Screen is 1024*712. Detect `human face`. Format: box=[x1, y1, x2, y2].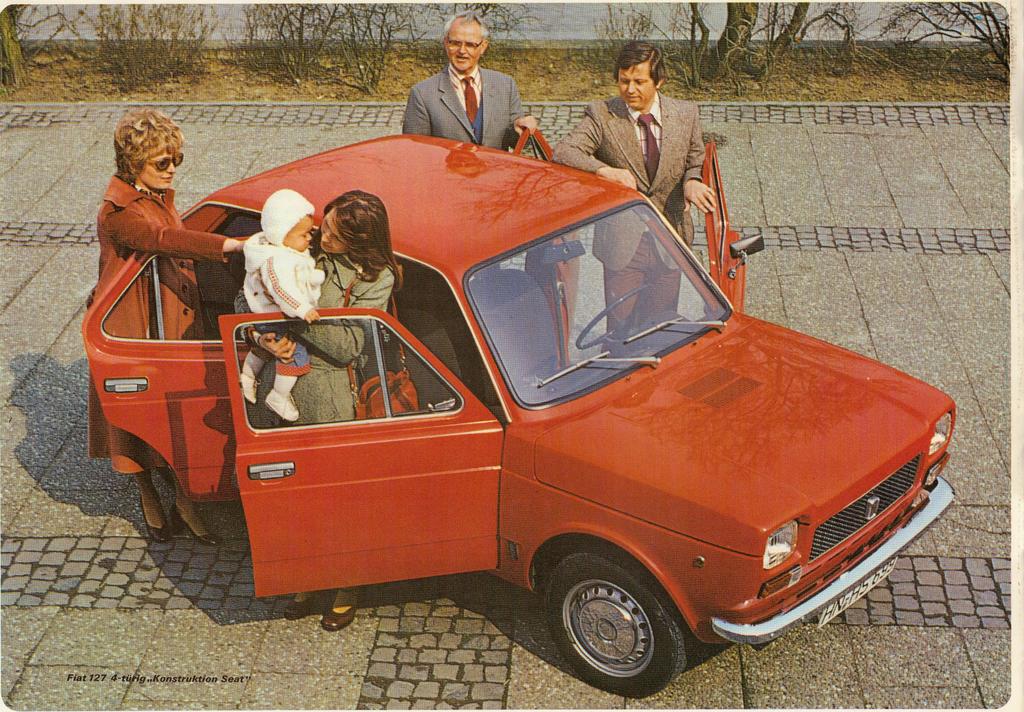
box=[445, 26, 484, 68].
